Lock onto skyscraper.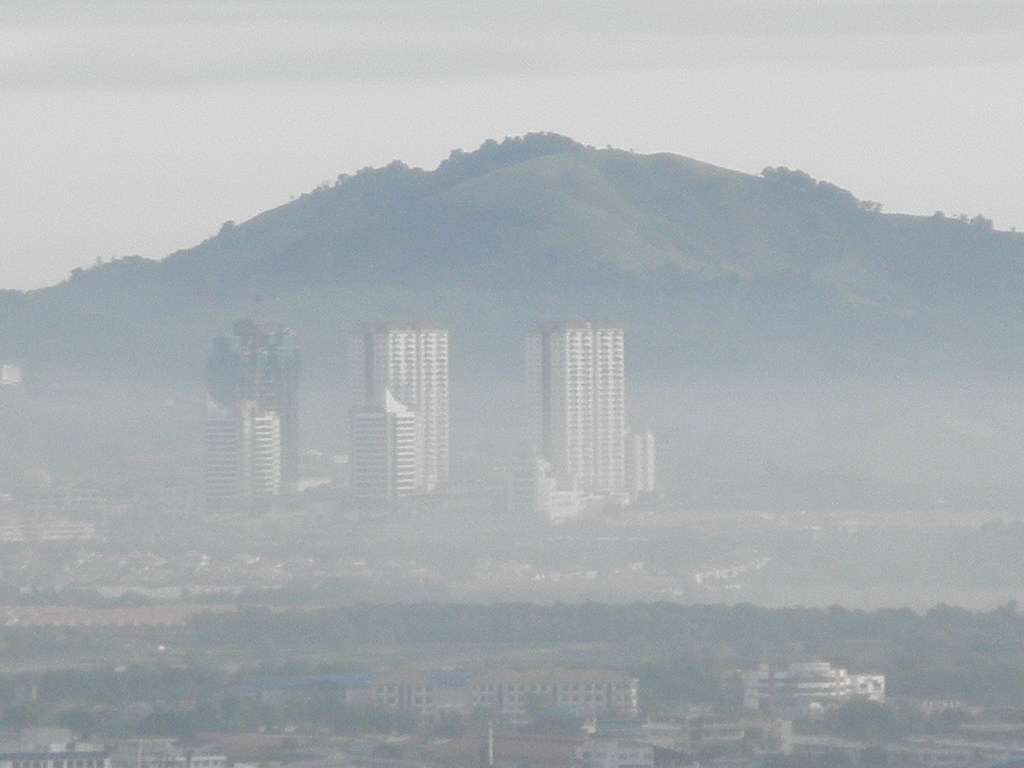
Locked: left=522, top=301, right=654, bottom=542.
